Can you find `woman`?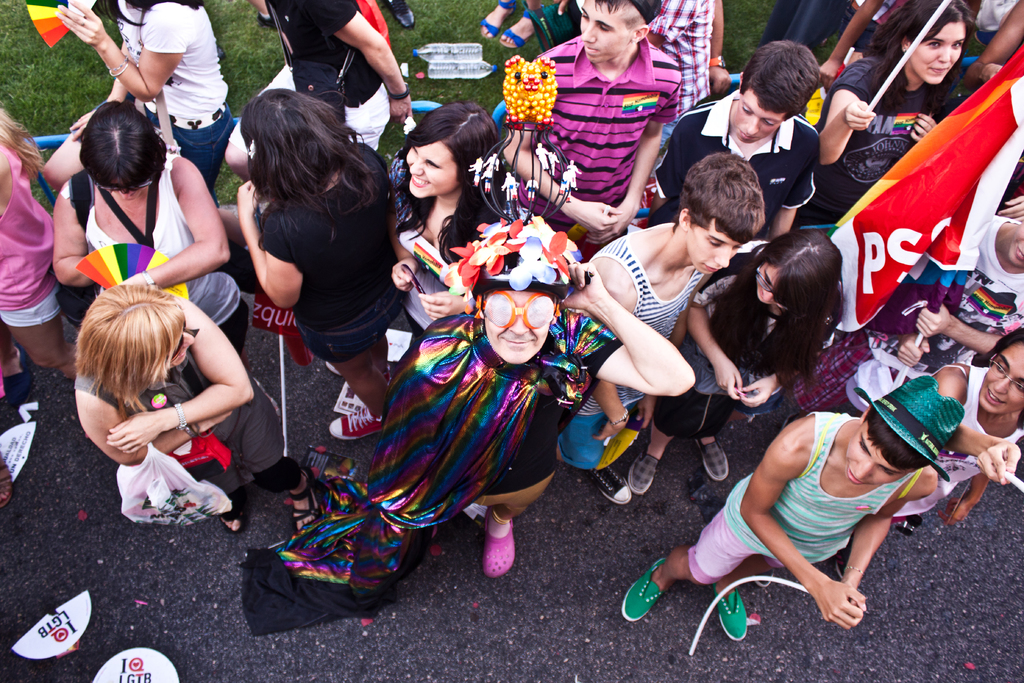
Yes, bounding box: (380, 97, 512, 352).
